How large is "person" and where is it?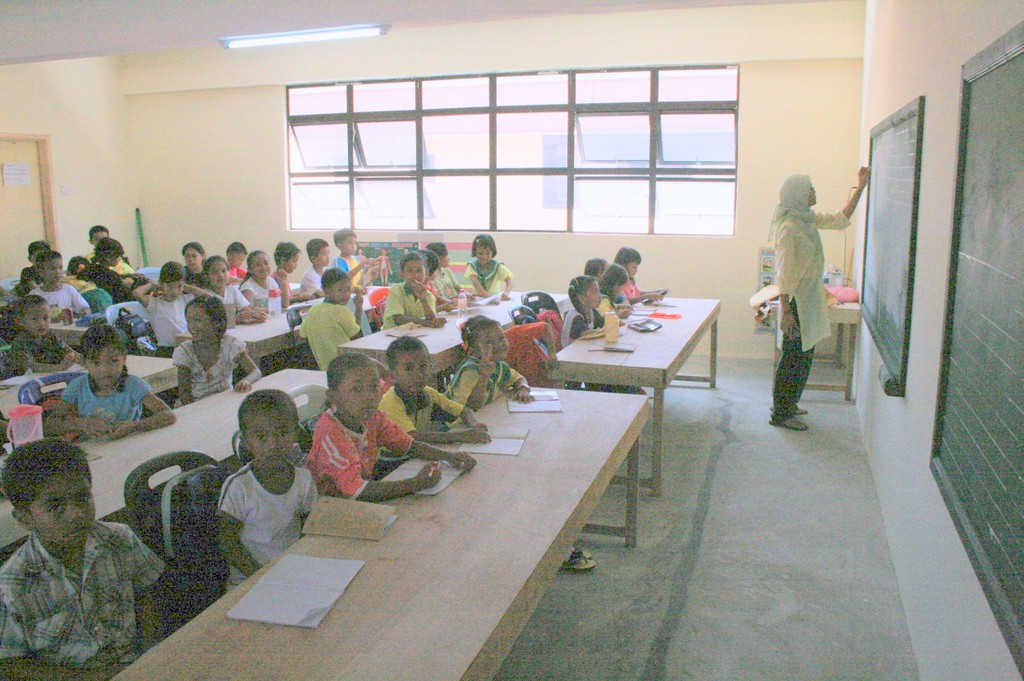
Bounding box: [x1=223, y1=378, x2=321, y2=600].
